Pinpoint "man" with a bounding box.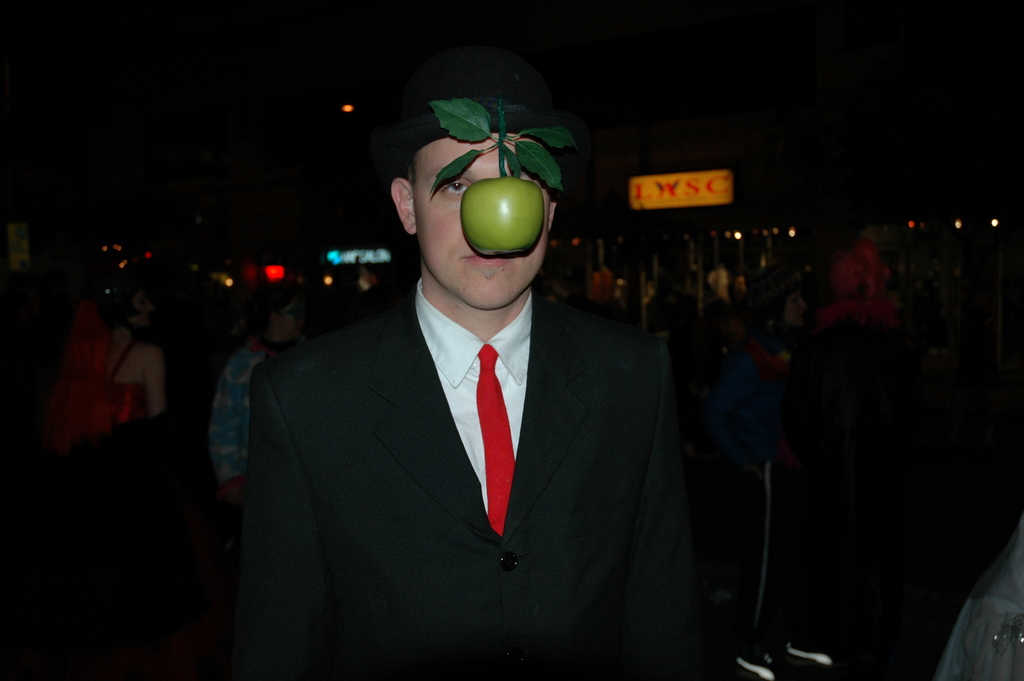
detection(236, 88, 714, 680).
